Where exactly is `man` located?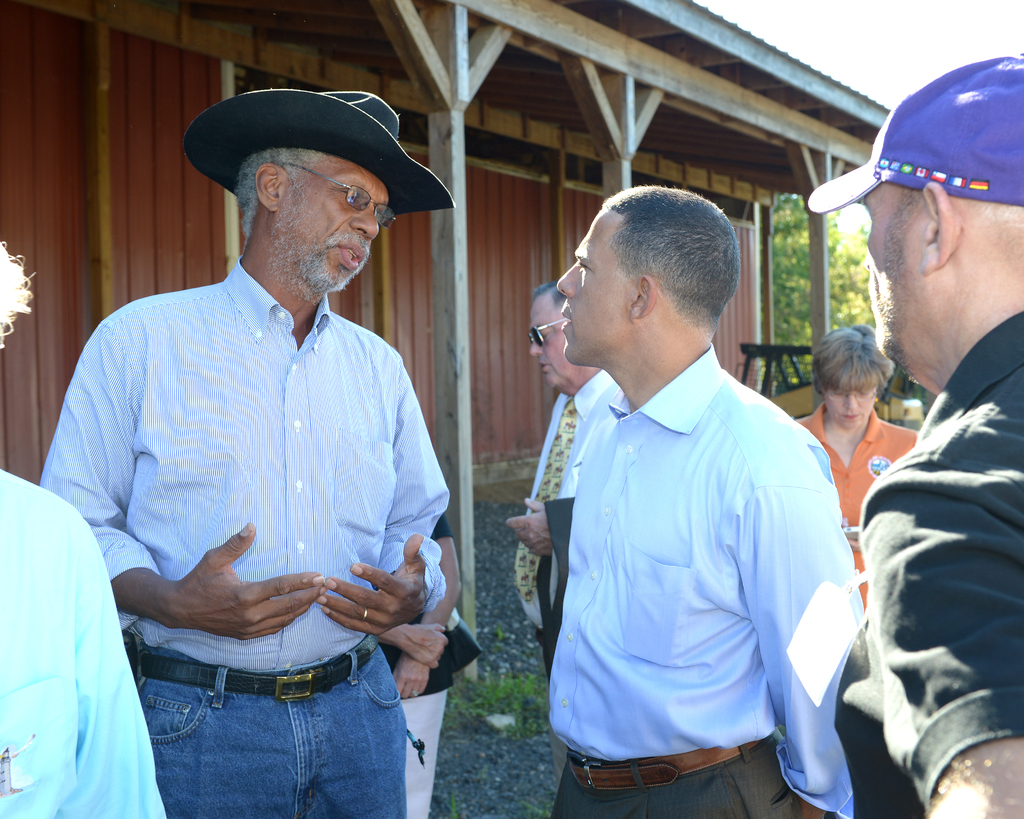
Its bounding box is 546/184/881/818.
